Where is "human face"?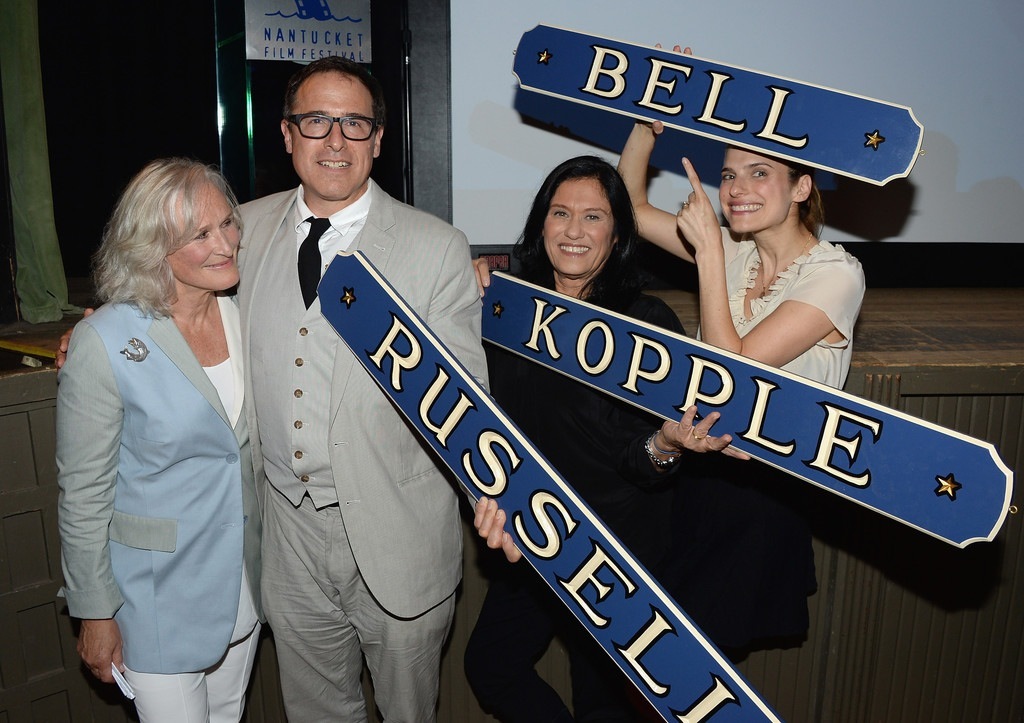
x1=291 y1=66 x2=374 y2=200.
